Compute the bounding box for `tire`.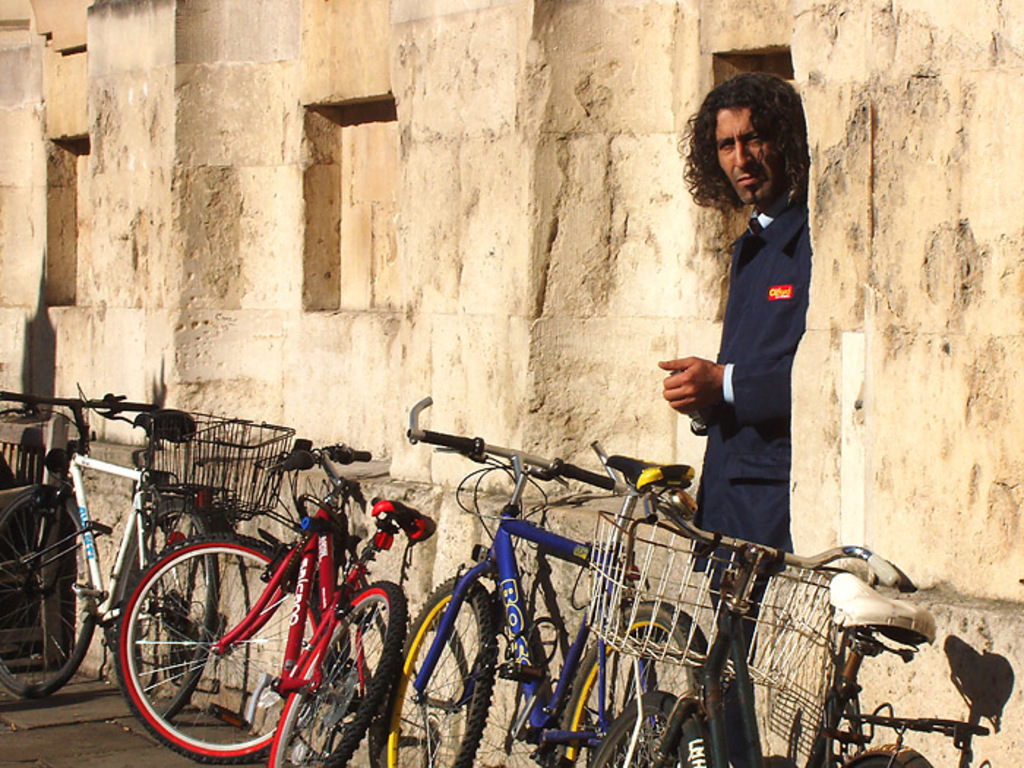
{"left": 367, "top": 565, "right": 505, "bottom": 767}.
